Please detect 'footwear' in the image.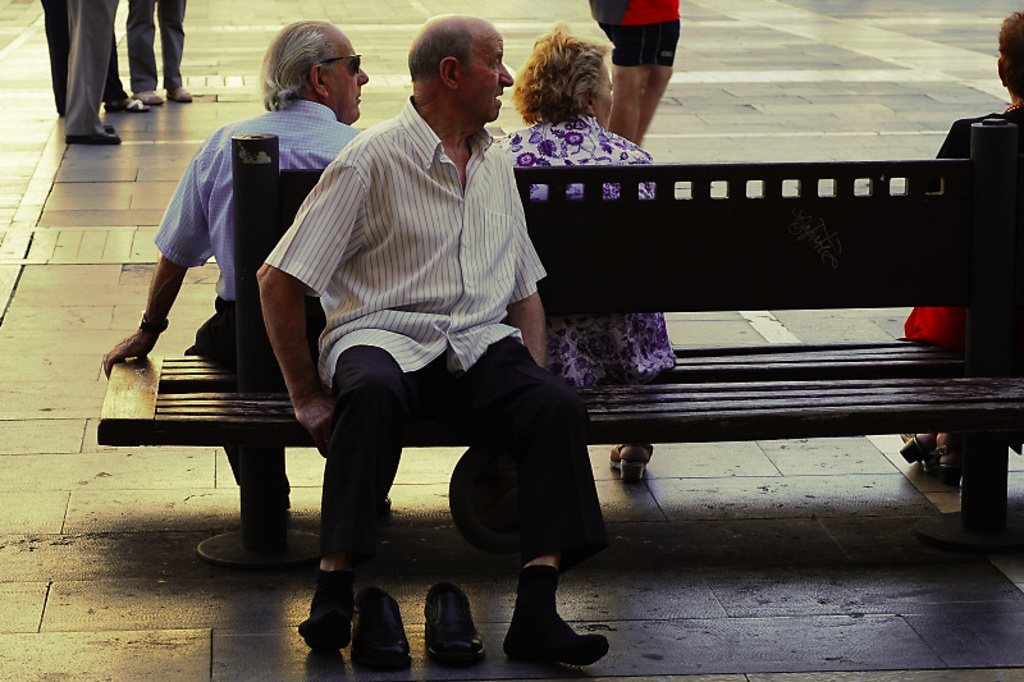
bbox=(140, 90, 174, 109).
